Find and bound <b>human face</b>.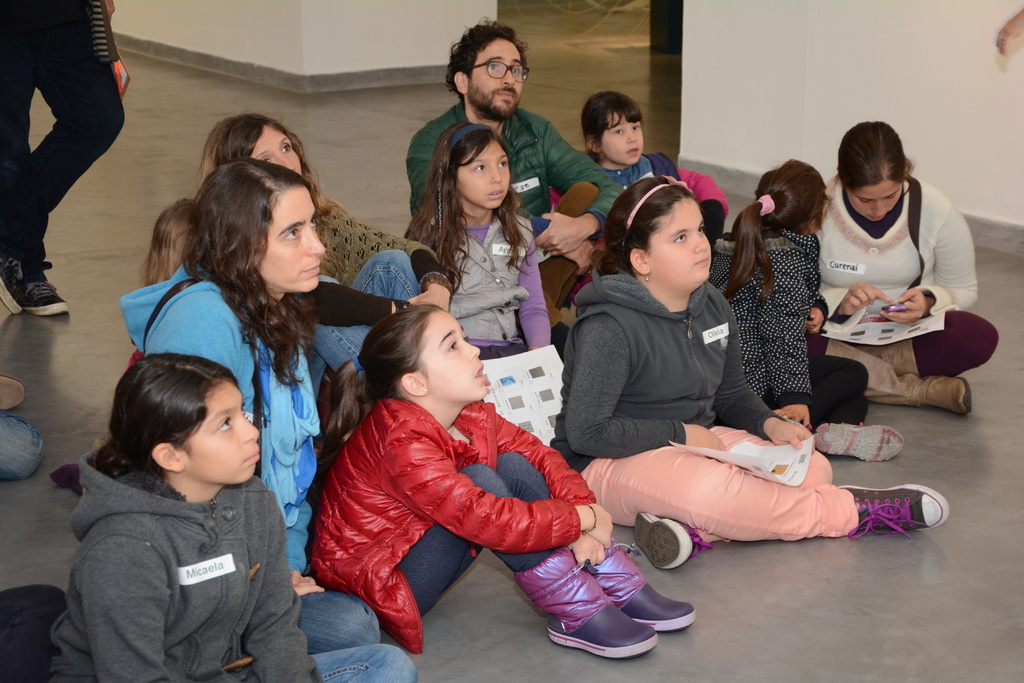
Bound: left=261, top=189, right=331, bottom=293.
